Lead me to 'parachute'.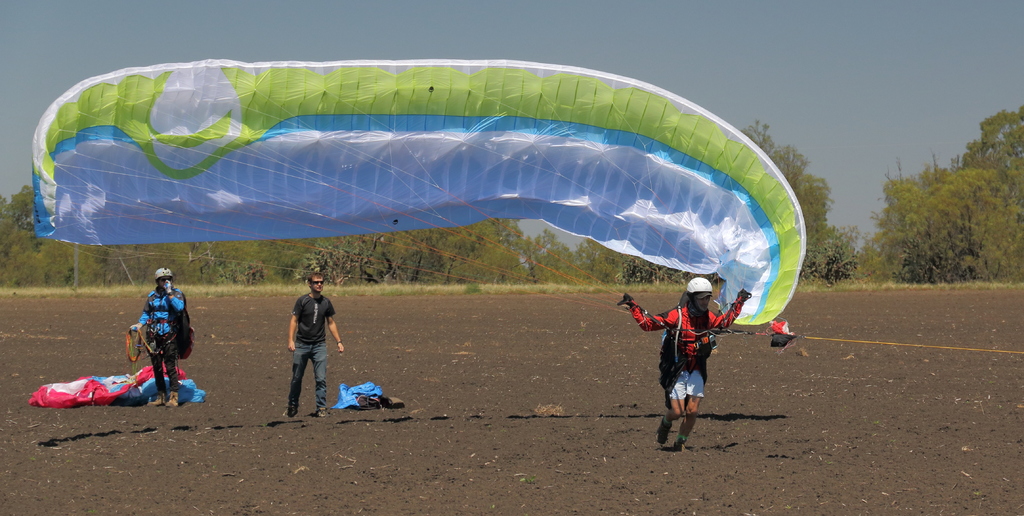
Lead to select_region(7, 56, 747, 328).
